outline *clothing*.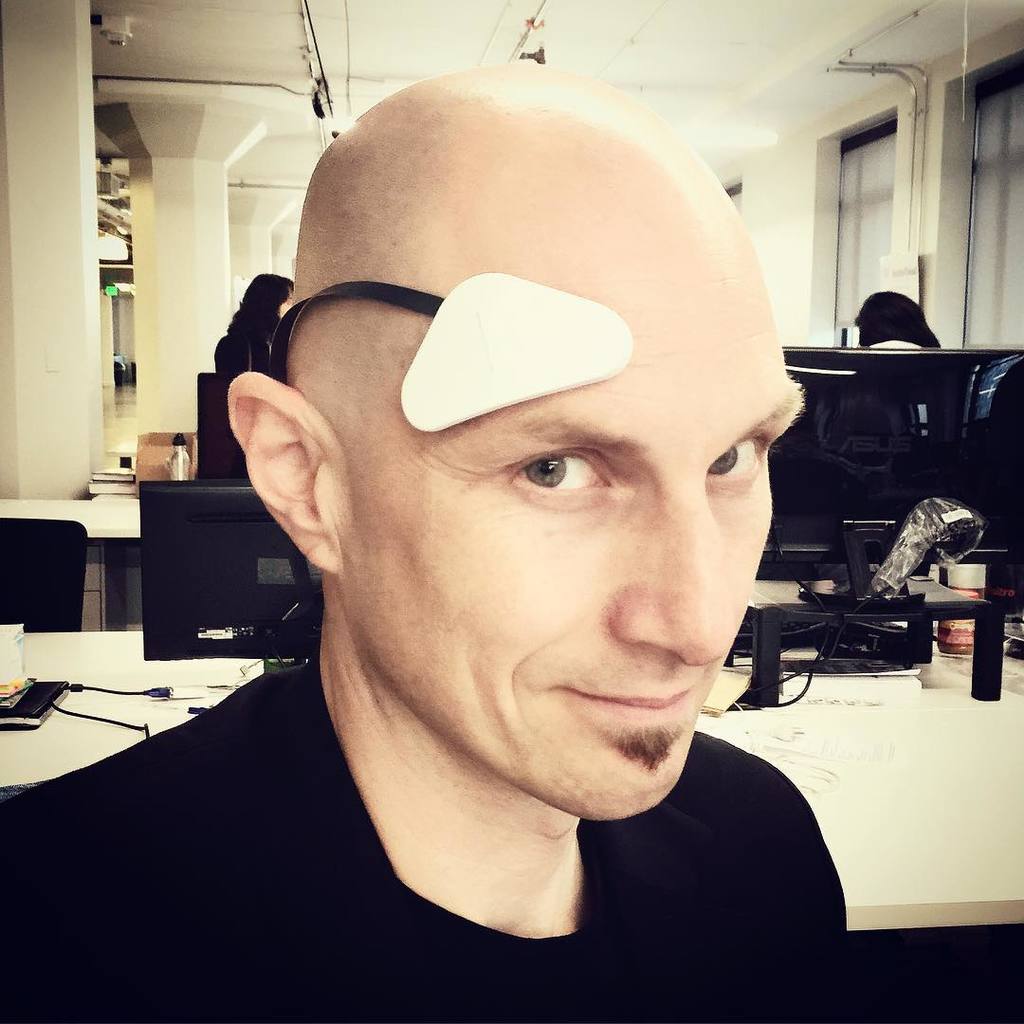
Outline: 1:653:877:1016.
